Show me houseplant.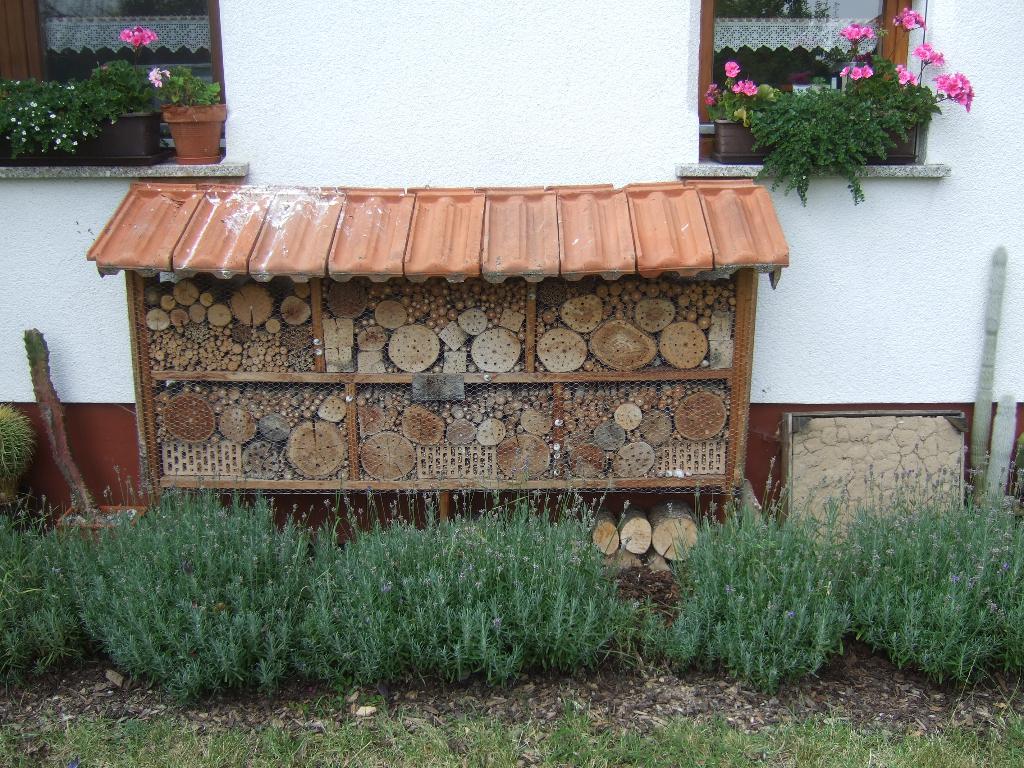
houseplant is here: crop(836, 8, 979, 163).
